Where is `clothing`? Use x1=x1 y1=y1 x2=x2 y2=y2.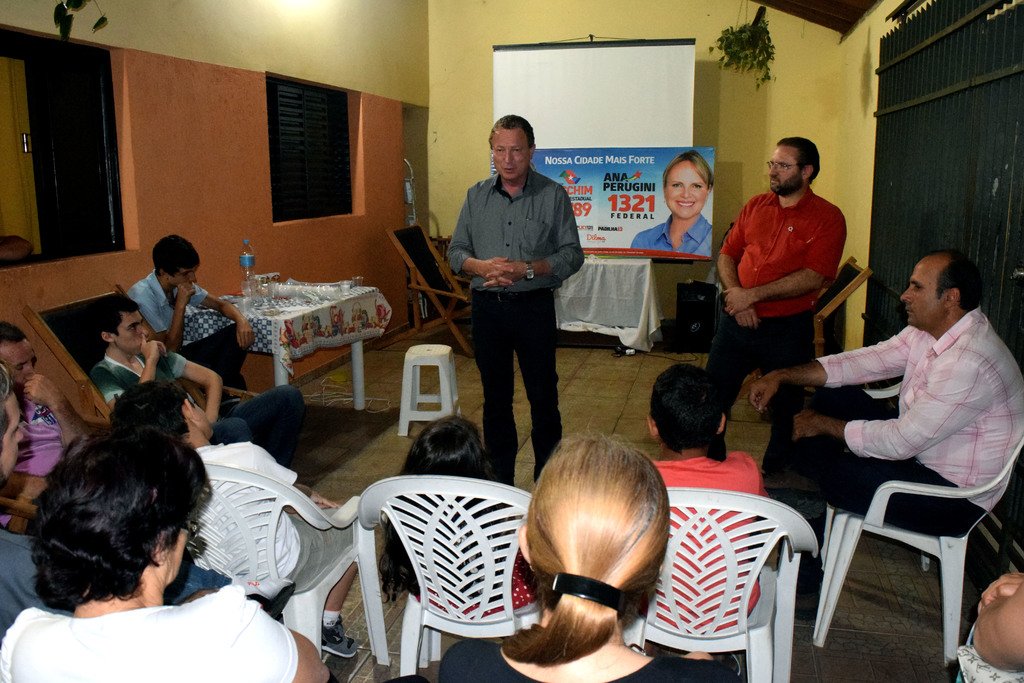
x1=628 y1=208 x2=710 y2=257.
